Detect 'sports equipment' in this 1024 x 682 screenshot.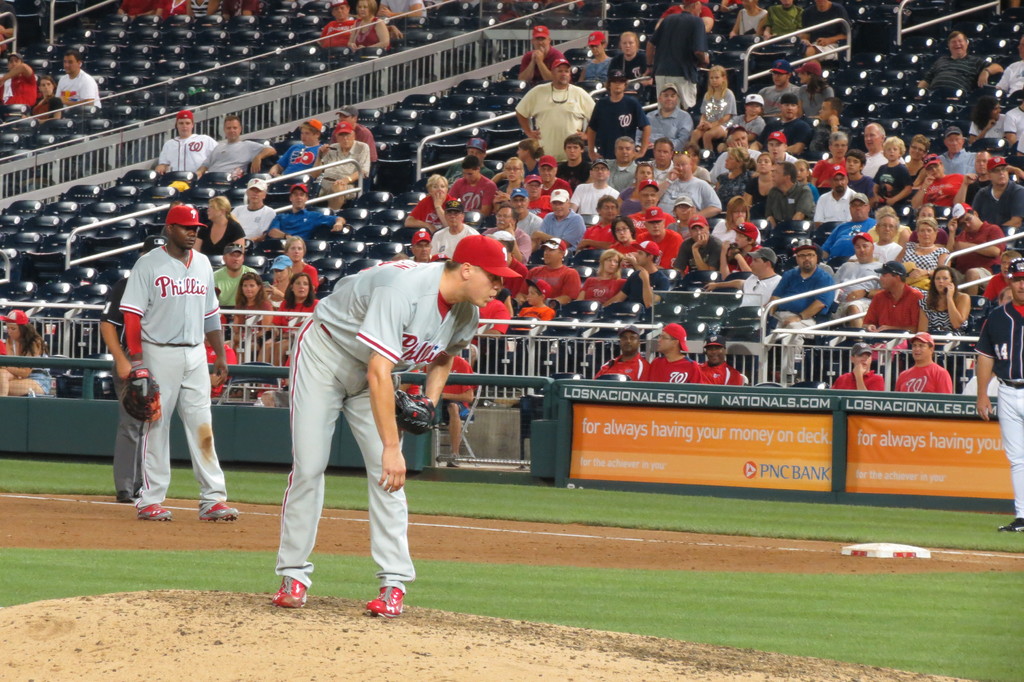
Detection: <bbox>132, 501, 173, 526</bbox>.
